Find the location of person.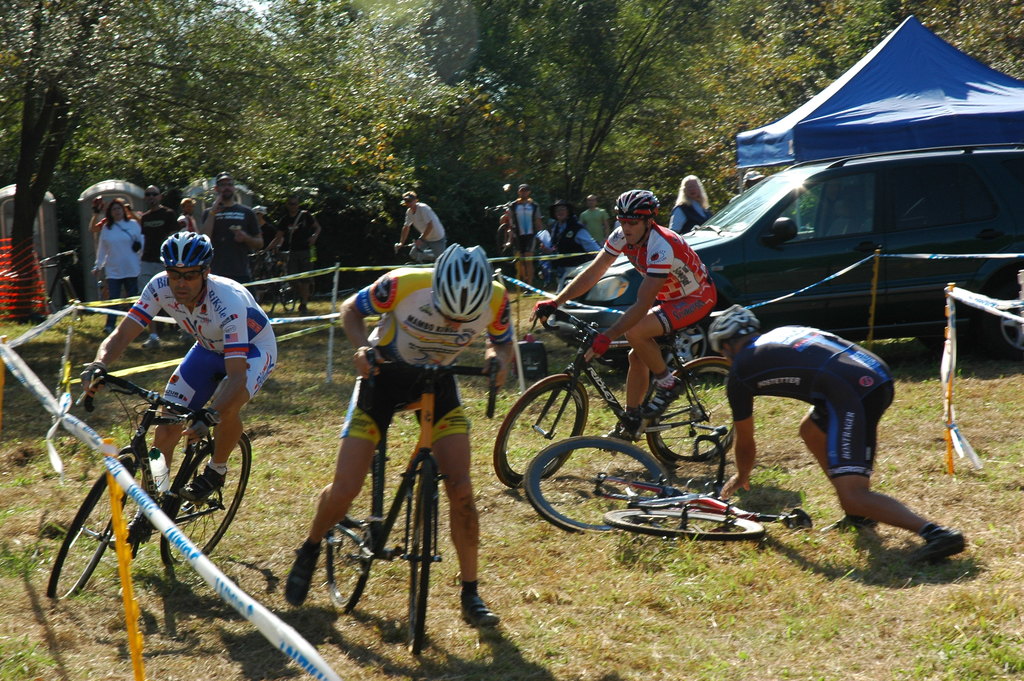
Location: region(509, 179, 543, 284).
